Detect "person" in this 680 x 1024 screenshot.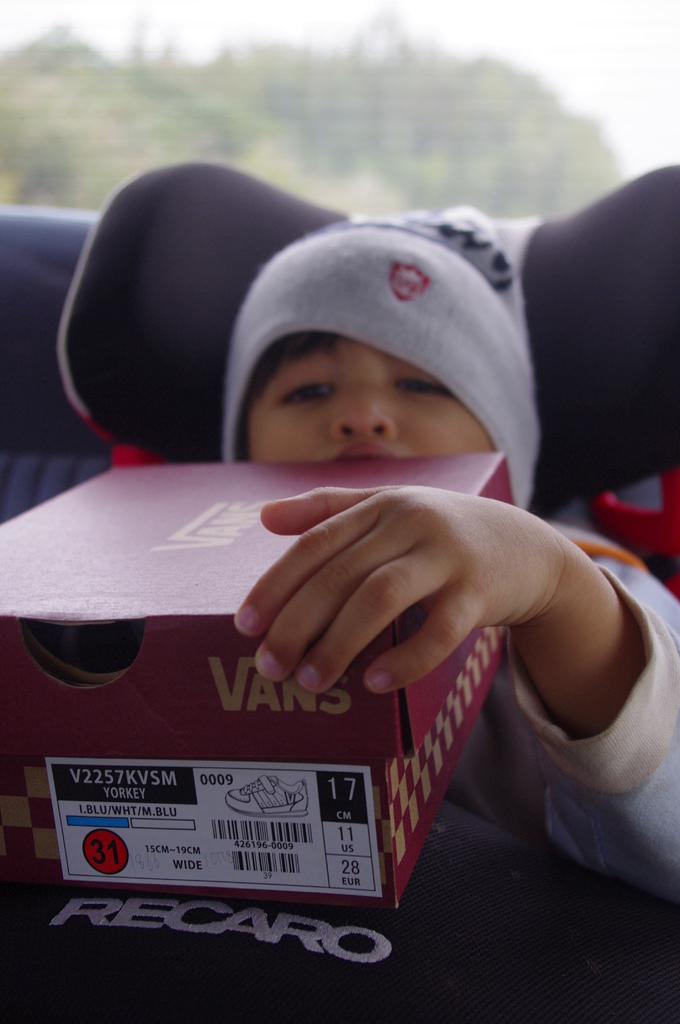
Detection: 211,198,679,917.
